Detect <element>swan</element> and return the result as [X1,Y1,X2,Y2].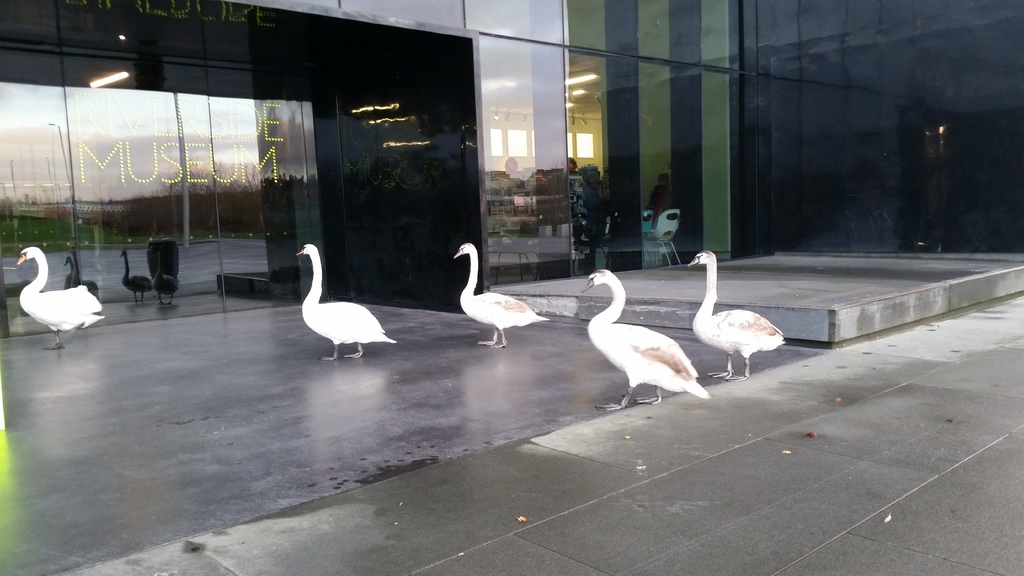
[580,268,713,414].
